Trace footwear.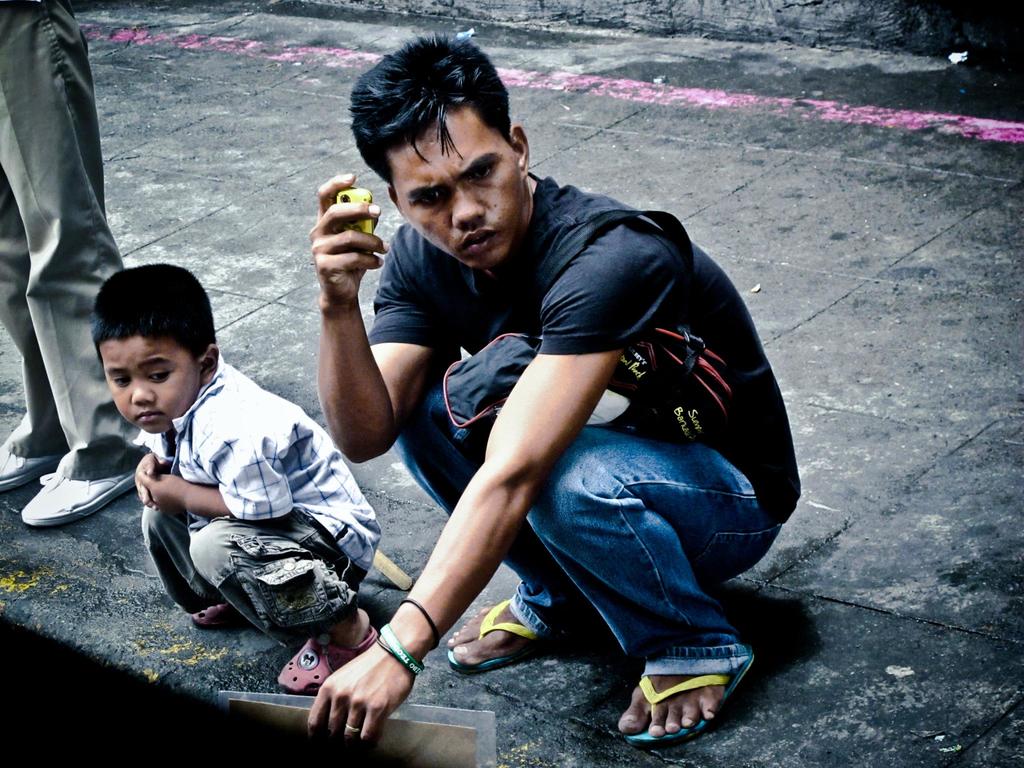
Traced to 179 597 257 628.
